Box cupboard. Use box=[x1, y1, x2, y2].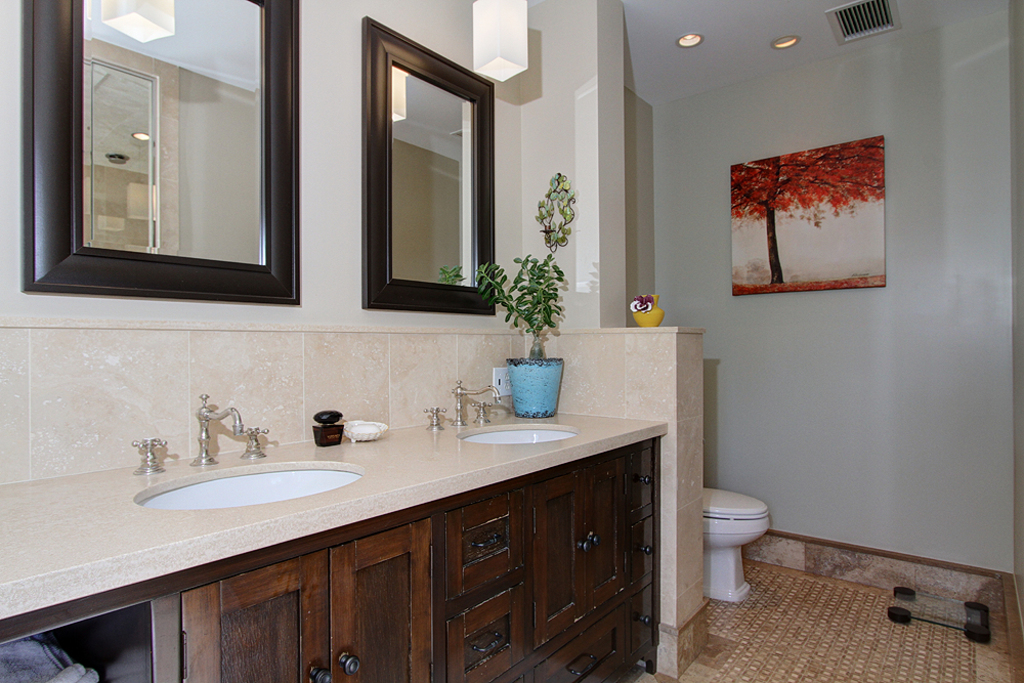
box=[0, 437, 660, 682].
